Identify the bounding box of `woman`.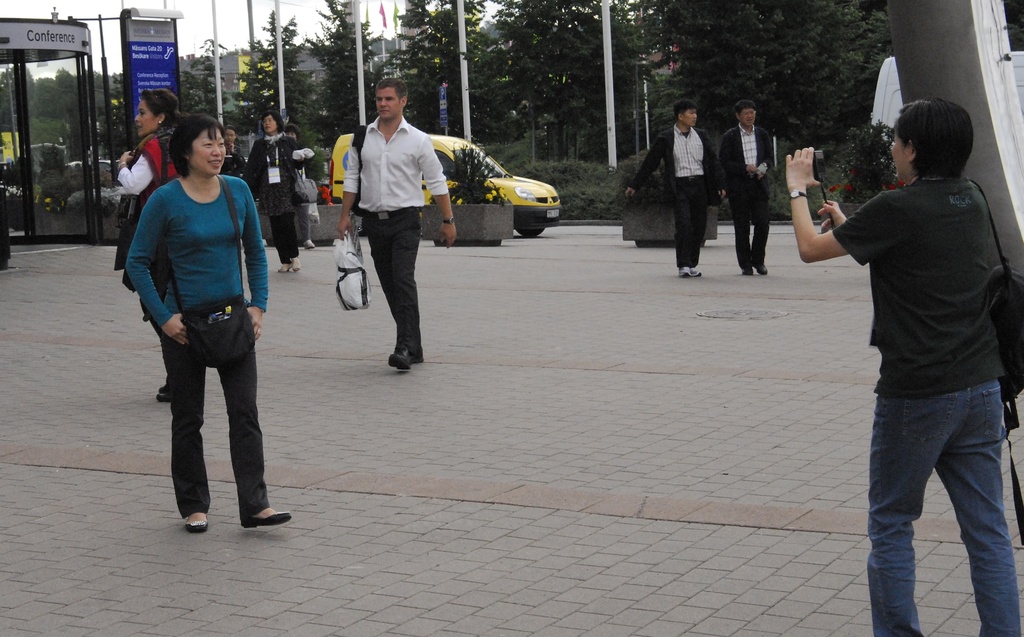
locate(124, 114, 292, 537).
